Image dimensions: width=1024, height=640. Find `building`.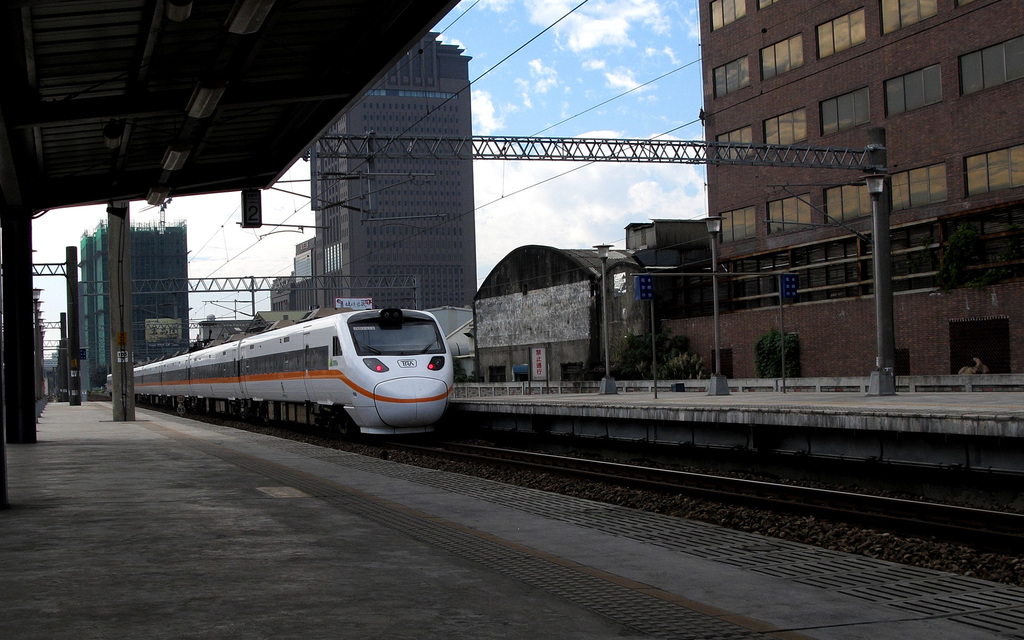
(x1=692, y1=0, x2=1022, y2=372).
